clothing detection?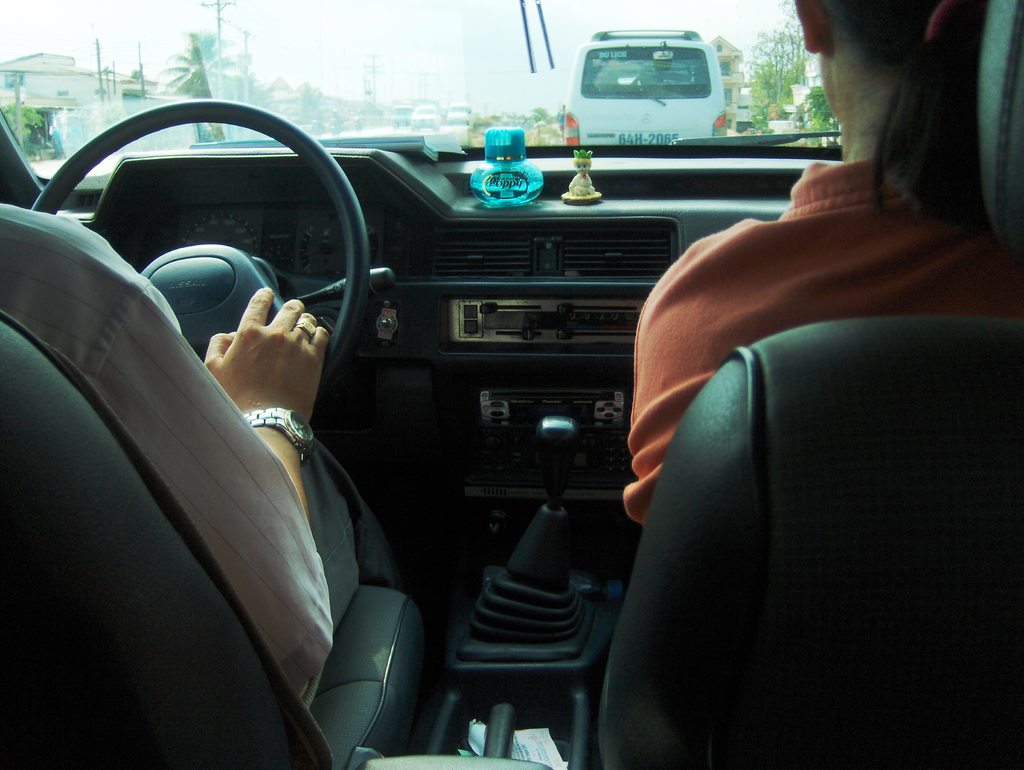
x1=611 y1=147 x2=1023 y2=527
